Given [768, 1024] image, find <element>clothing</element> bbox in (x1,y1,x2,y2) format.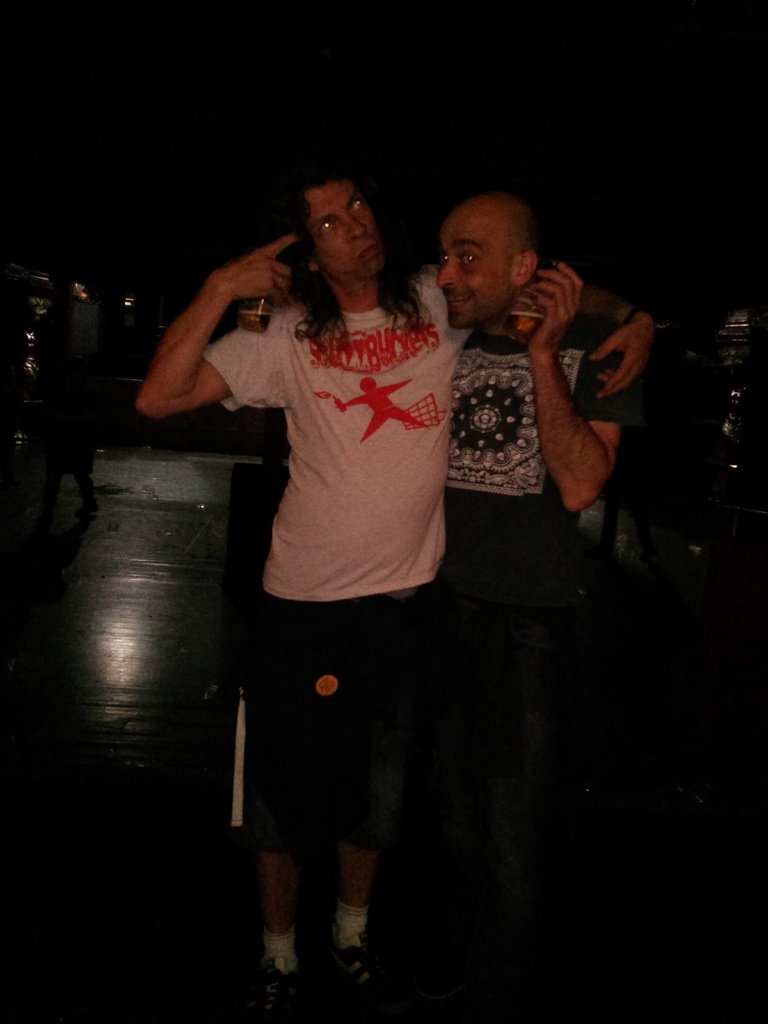
(441,266,652,720).
